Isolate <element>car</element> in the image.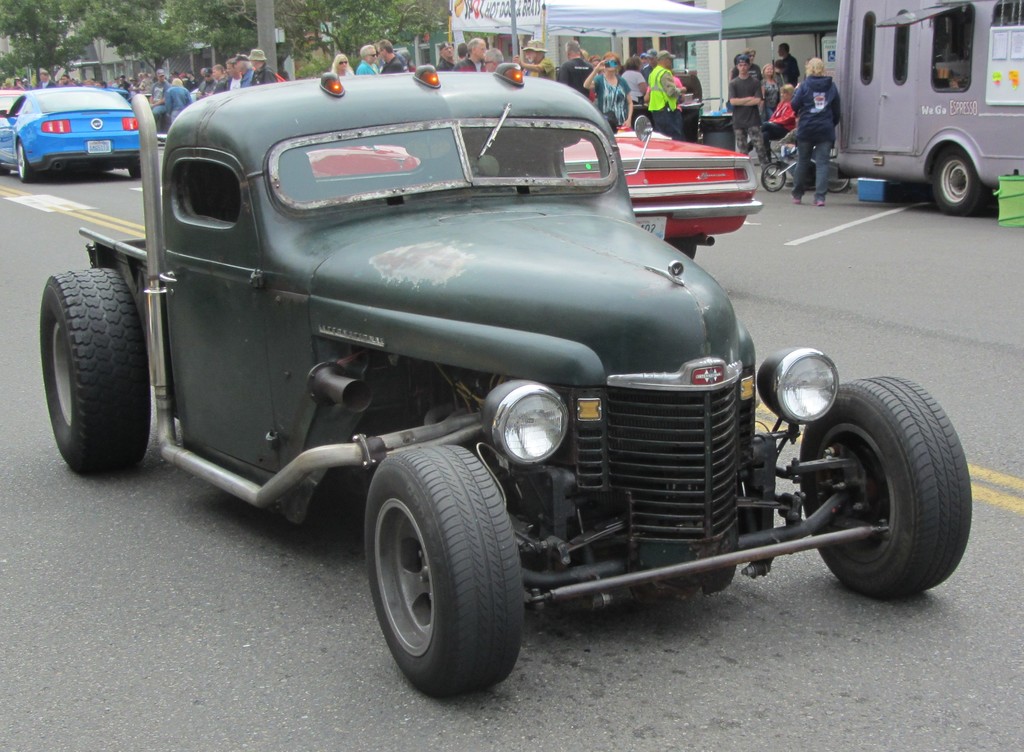
Isolated region: region(42, 60, 978, 713).
